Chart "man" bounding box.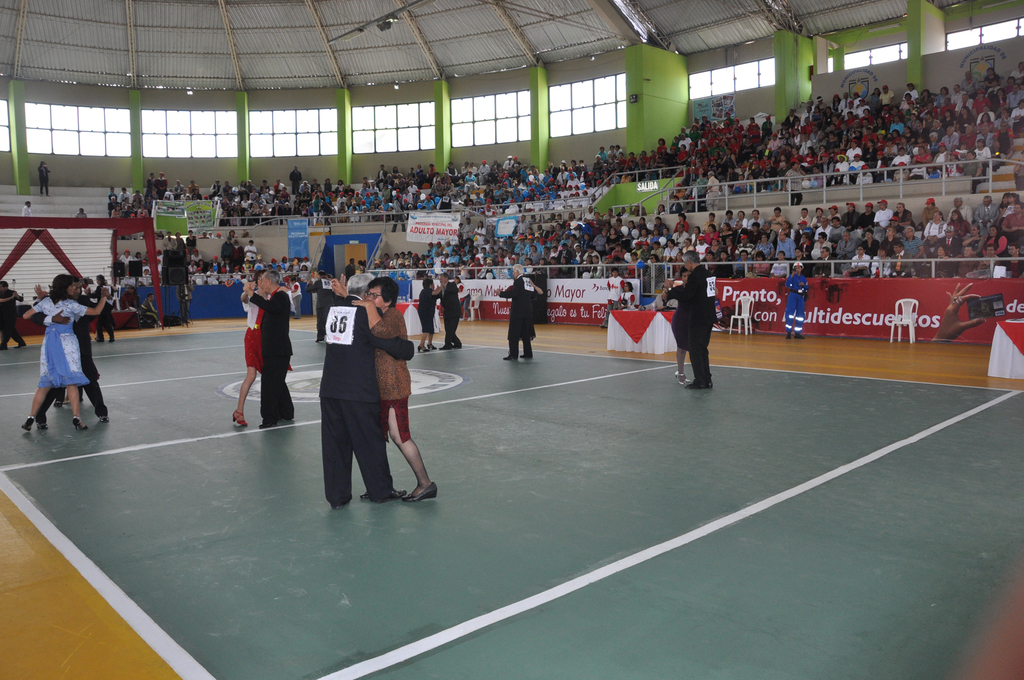
Charted: 840,199,862,236.
